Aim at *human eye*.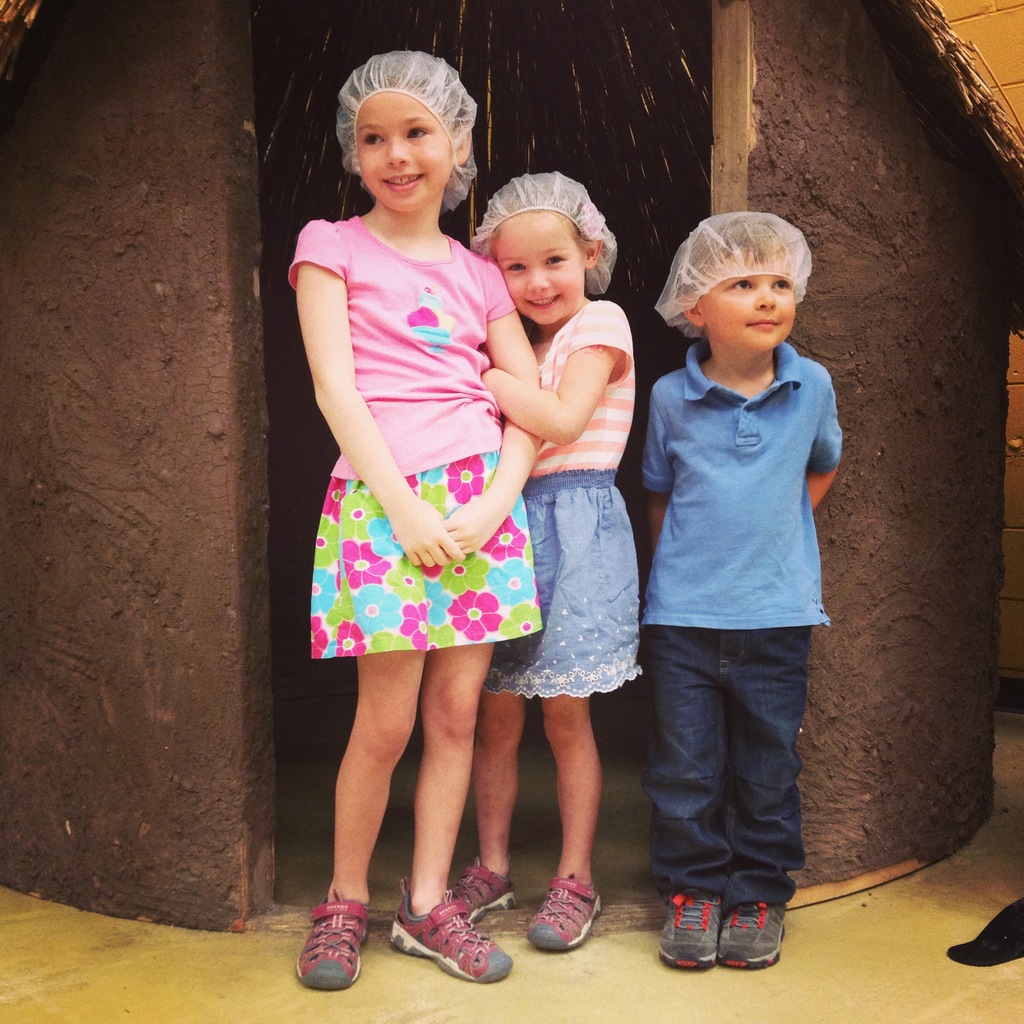
Aimed at left=506, top=259, right=527, bottom=275.
